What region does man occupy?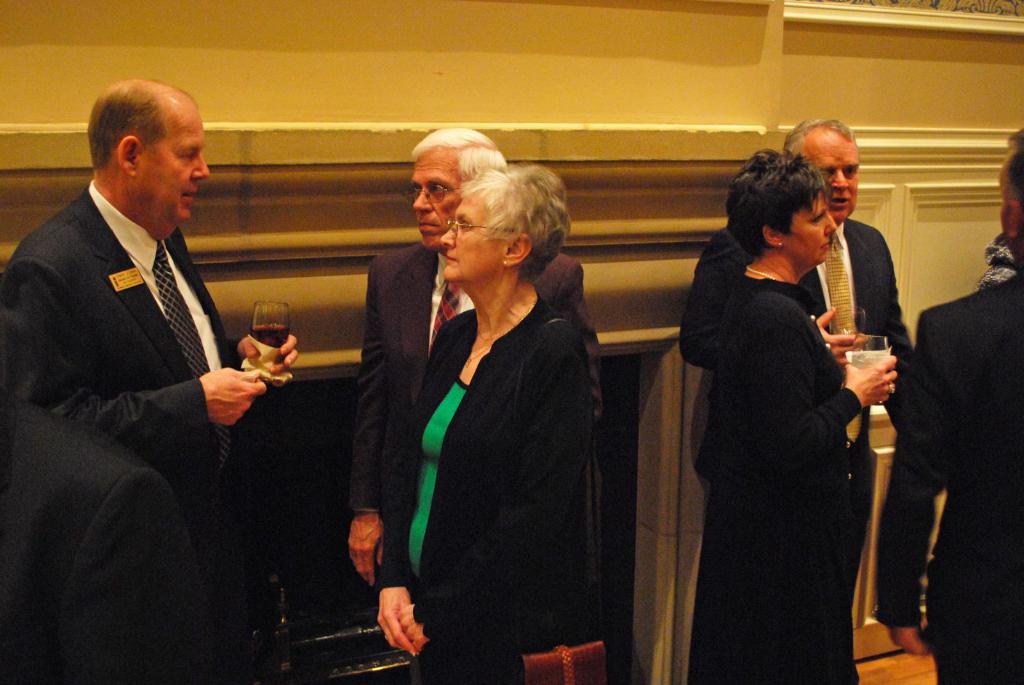
875/126/1023/684.
